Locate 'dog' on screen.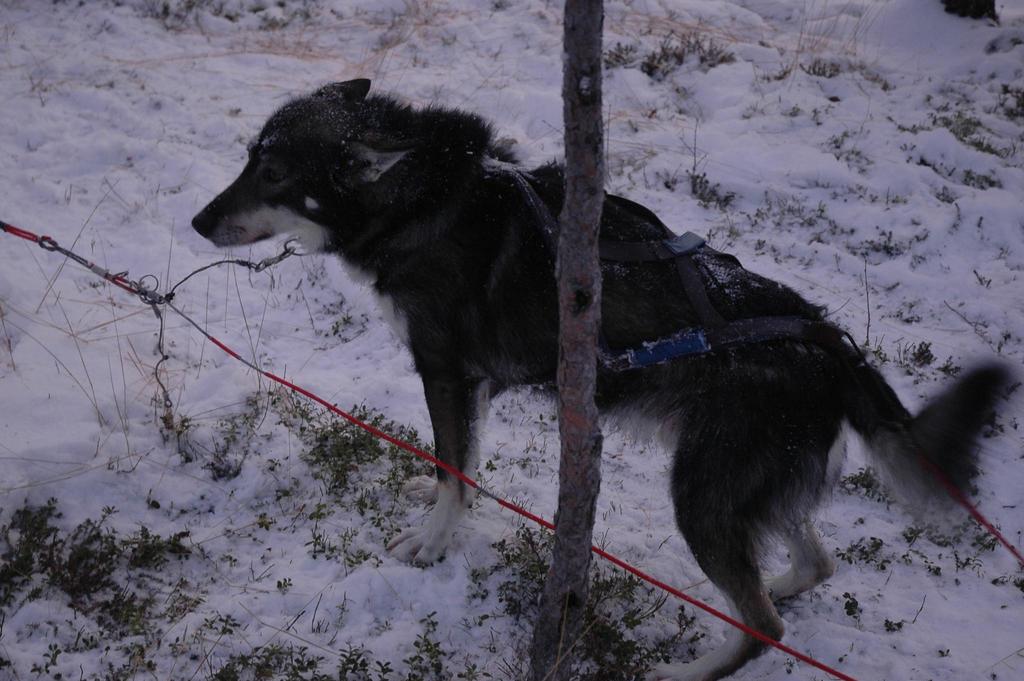
On screen at 190/77/1014/680.
